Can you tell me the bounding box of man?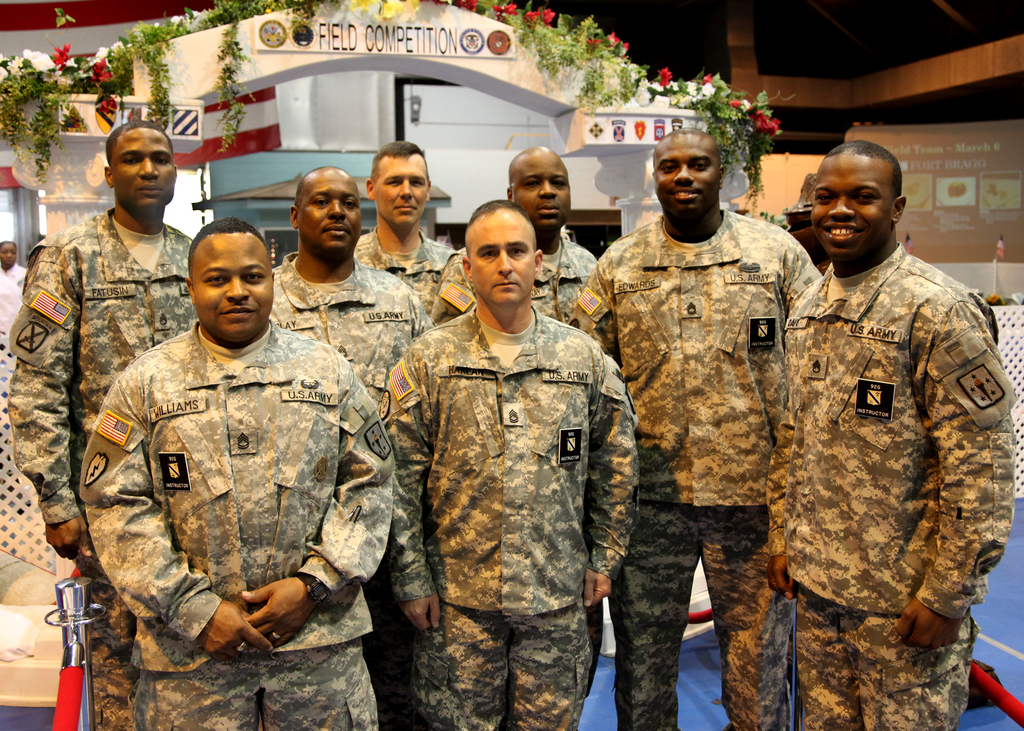
bbox=[269, 166, 431, 388].
